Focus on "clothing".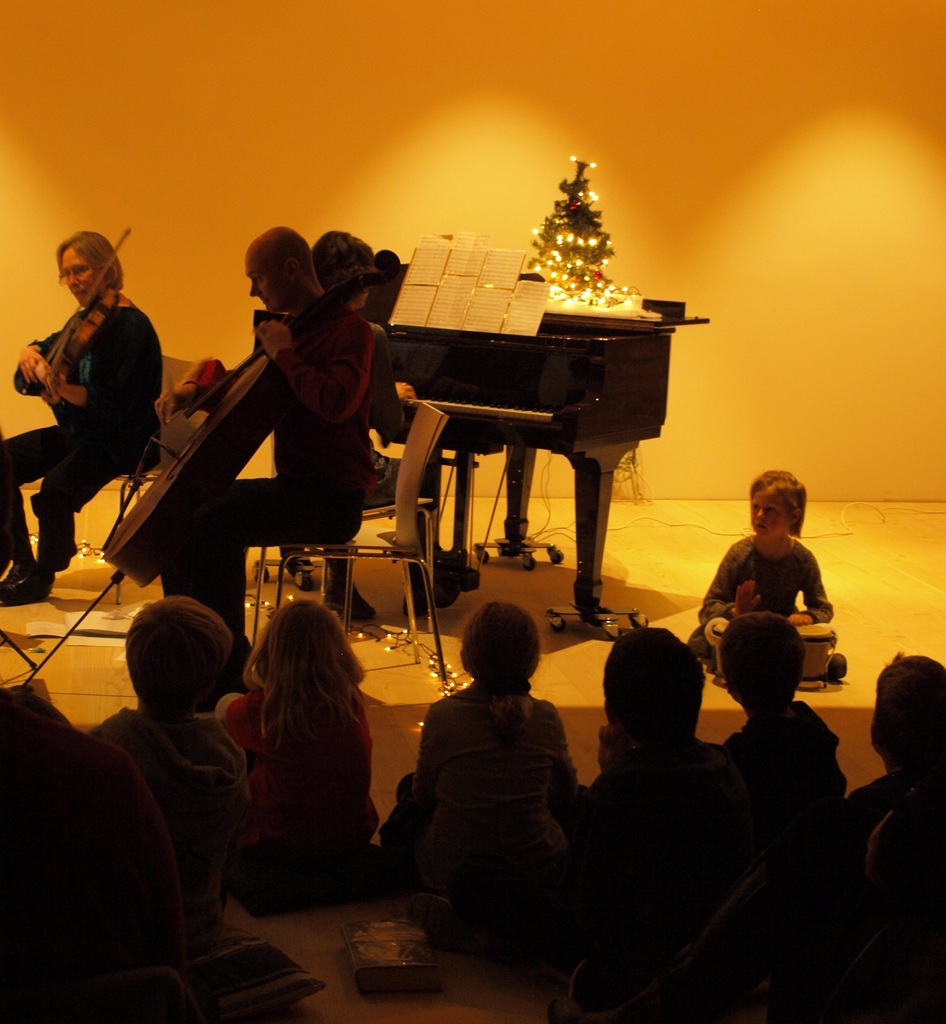
Focused at locate(693, 534, 840, 692).
